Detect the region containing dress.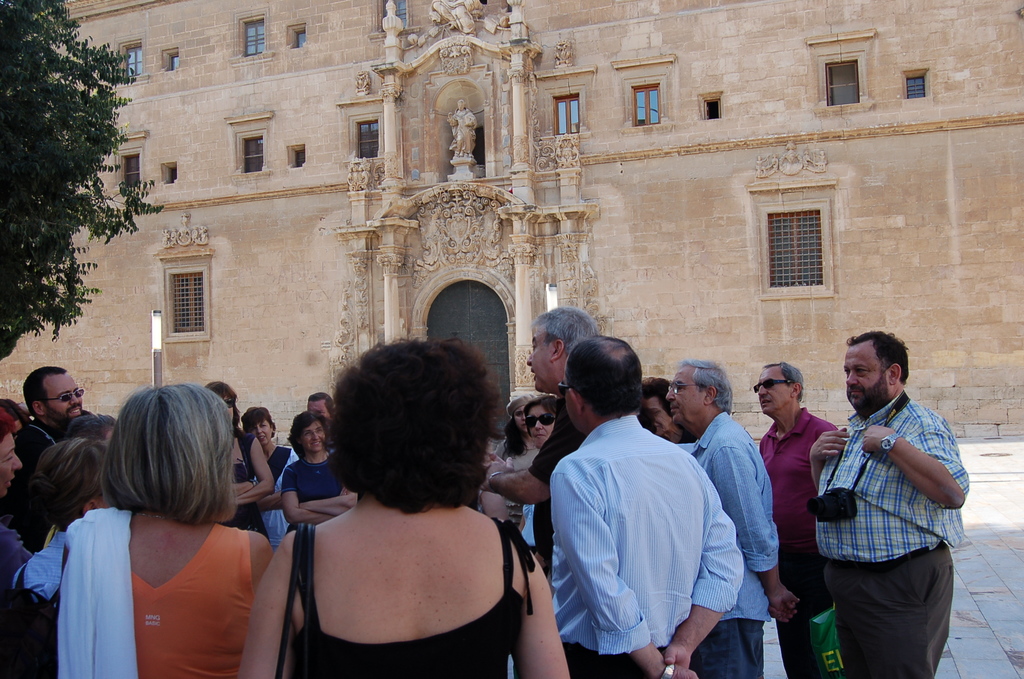
286:452:345:580.
